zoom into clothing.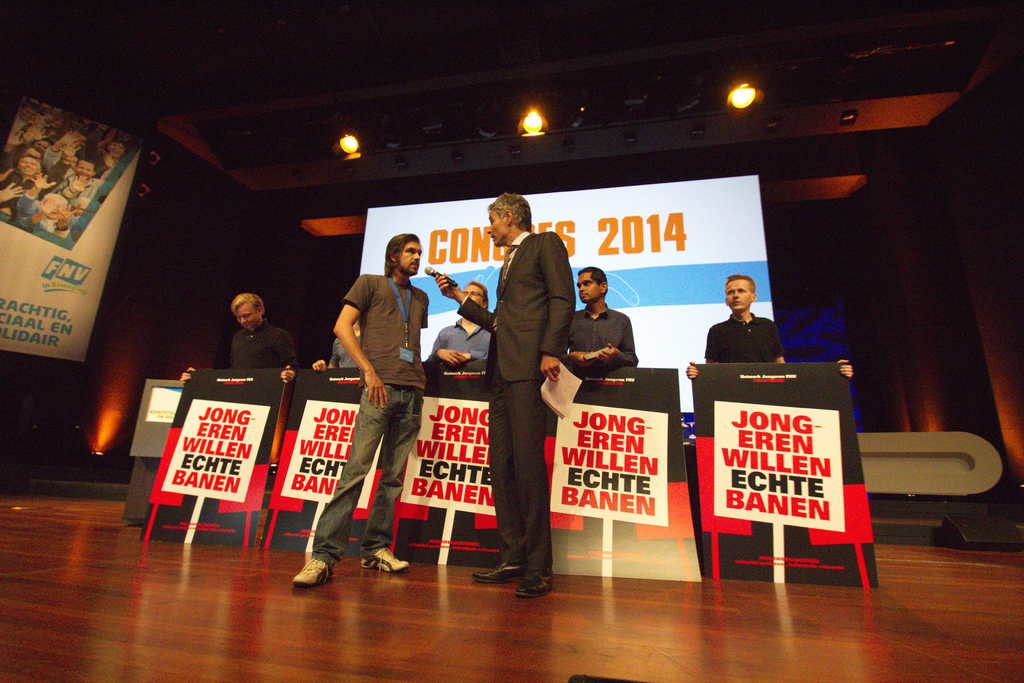
Zoom target: 229,320,294,372.
